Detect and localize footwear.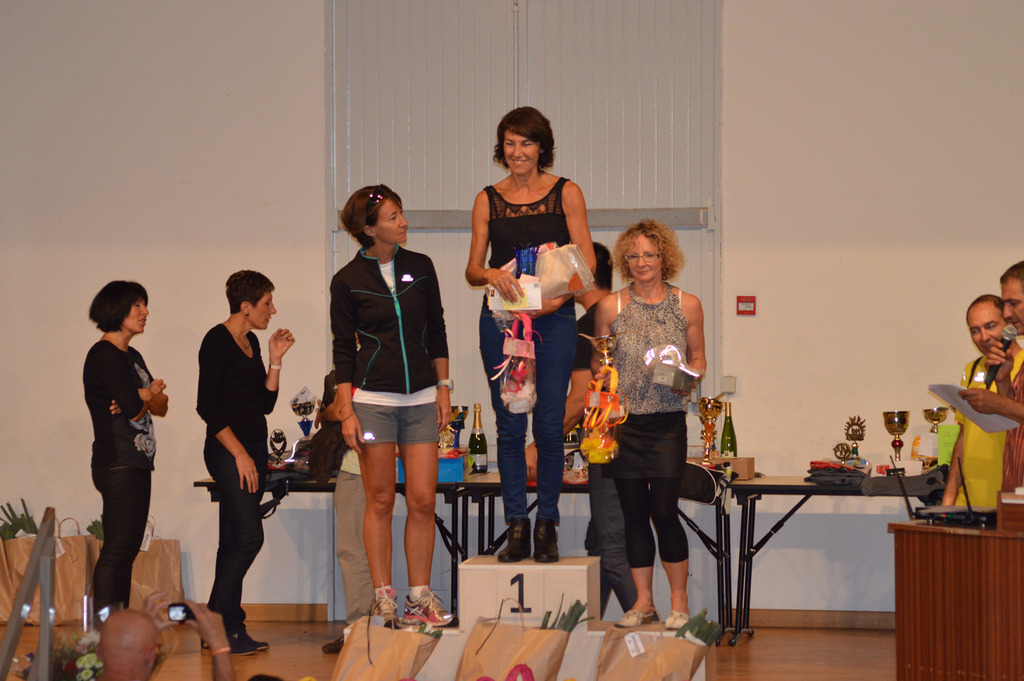
Localized at left=660, top=607, right=691, bottom=632.
